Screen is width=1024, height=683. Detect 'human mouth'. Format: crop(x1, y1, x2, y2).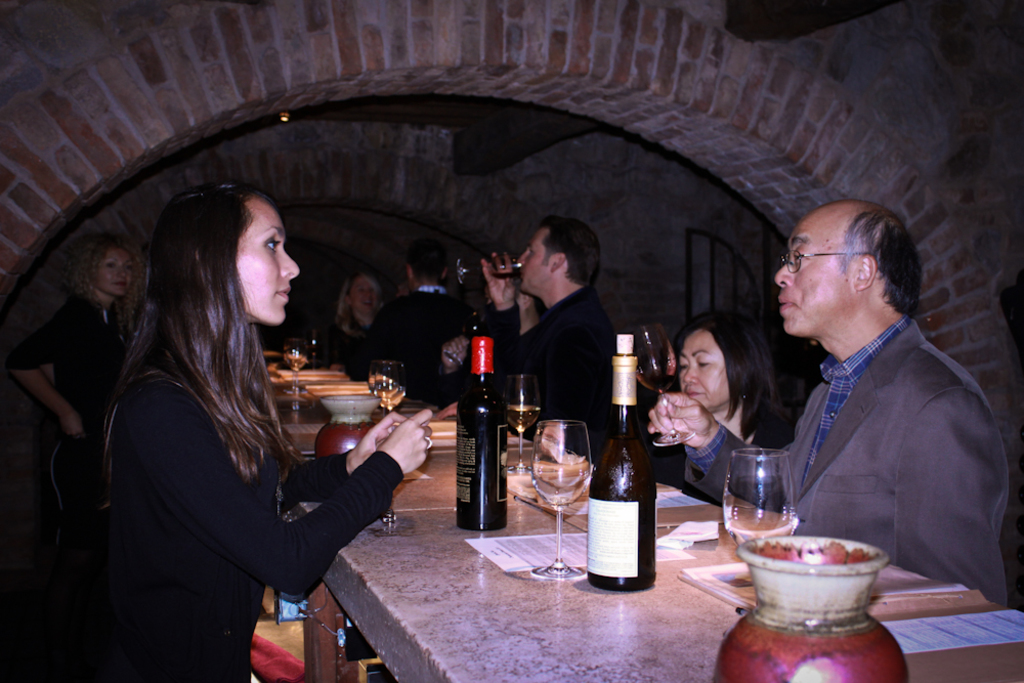
crop(275, 282, 289, 304).
